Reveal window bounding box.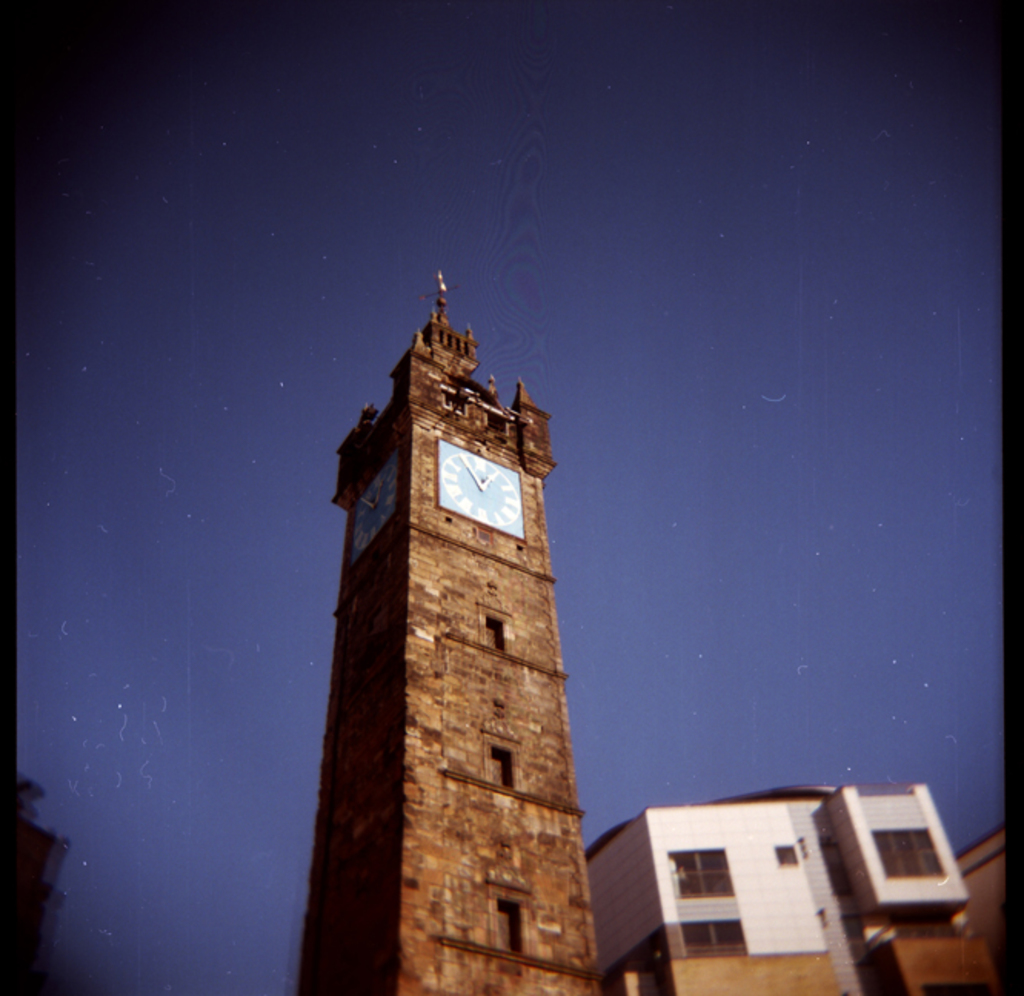
Revealed: (left=681, top=918, right=747, bottom=956).
